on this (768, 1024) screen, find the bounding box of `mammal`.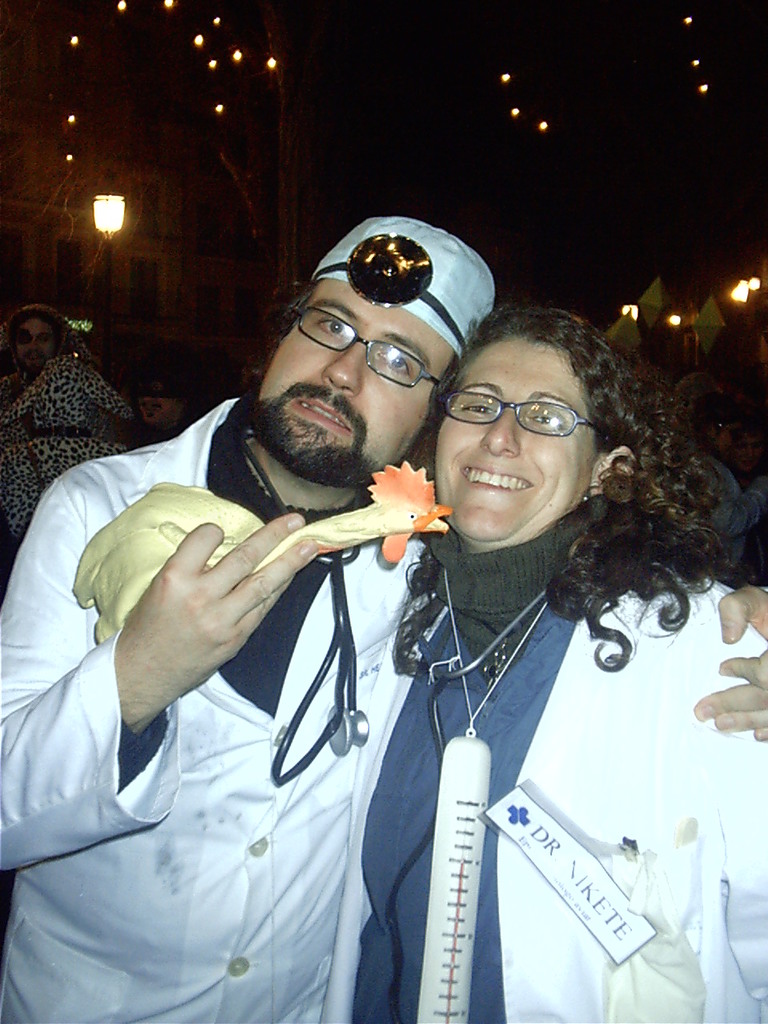
Bounding box: region(0, 207, 767, 1023).
